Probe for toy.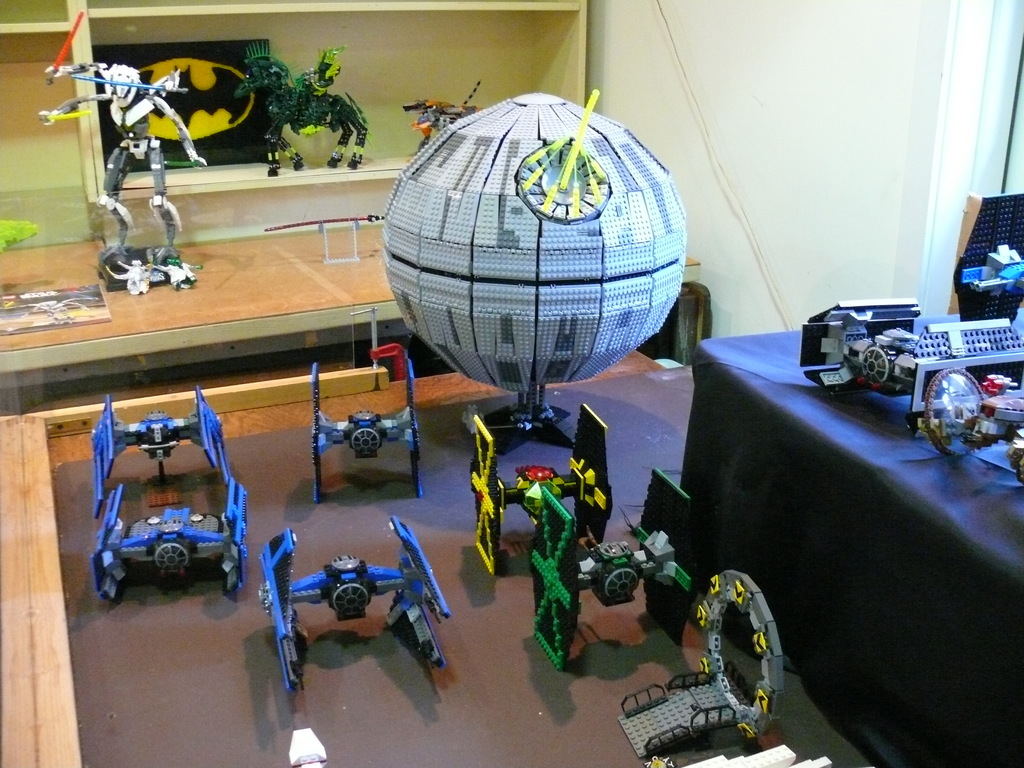
Probe result: x1=516 y1=483 x2=709 y2=674.
